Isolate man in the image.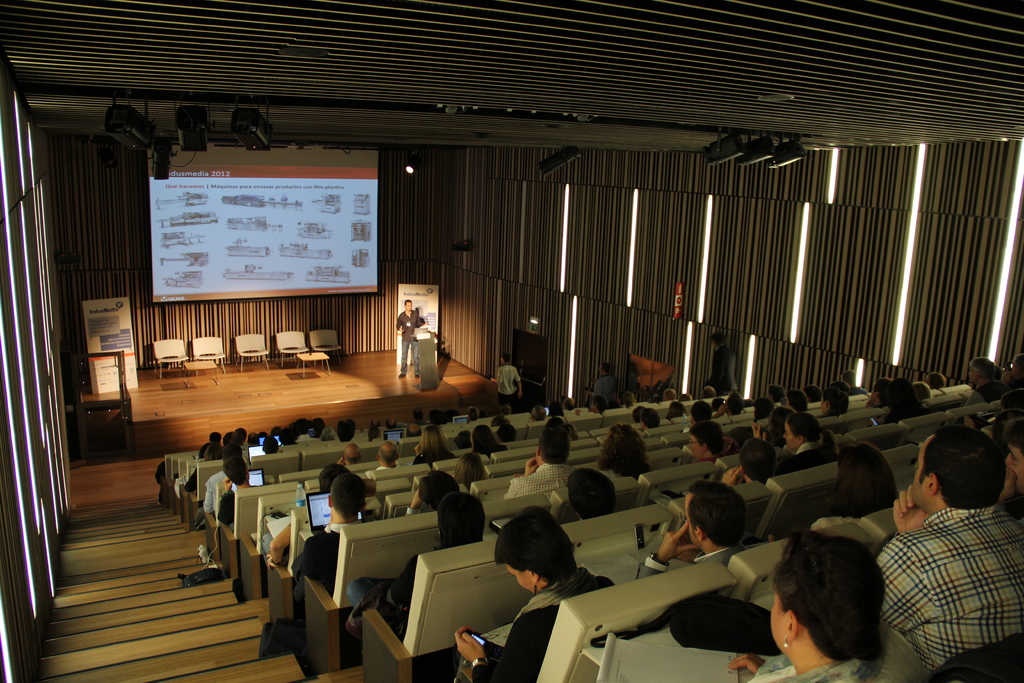
Isolated region: detection(593, 361, 618, 399).
